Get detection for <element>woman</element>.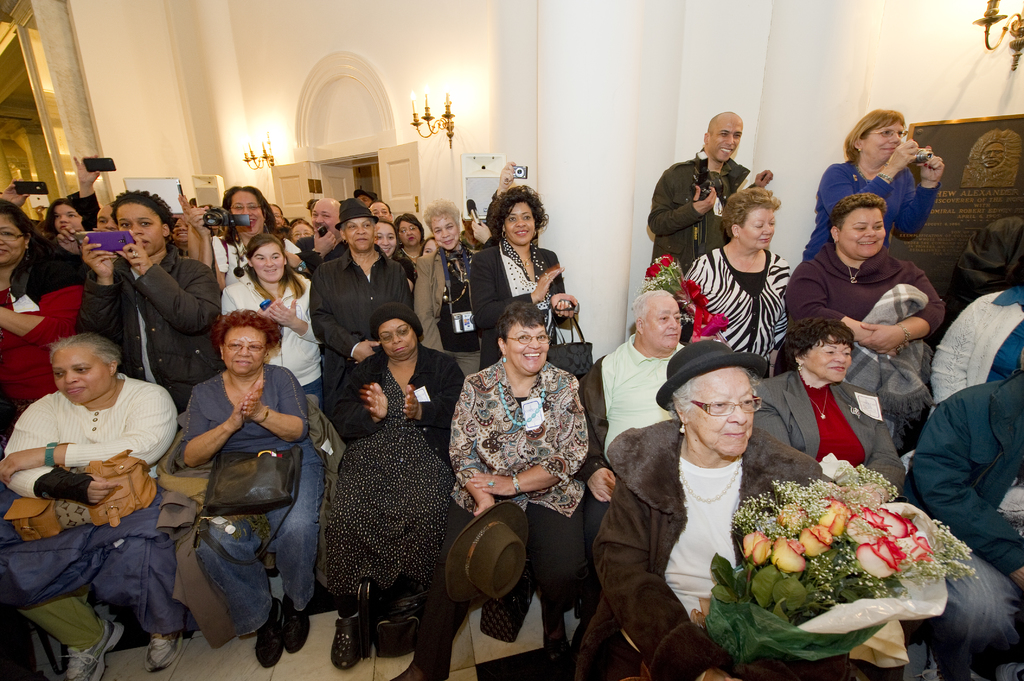
Detection: {"left": 778, "top": 189, "right": 949, "bottom": 453}.
